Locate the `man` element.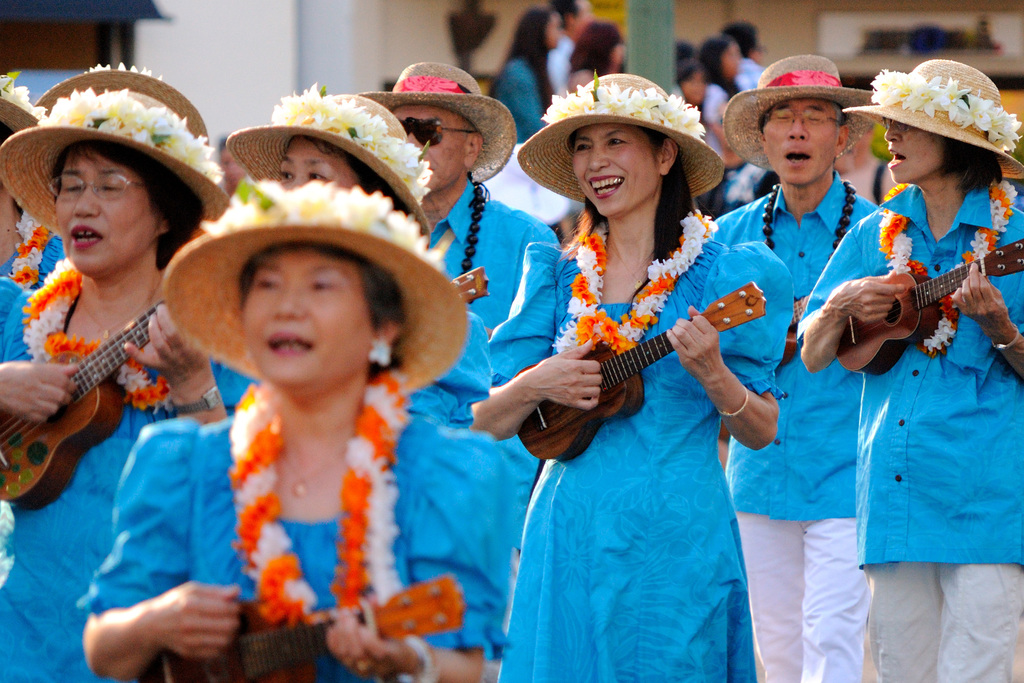
Element bbox: <region>548, 0, 596, 95</region>.
